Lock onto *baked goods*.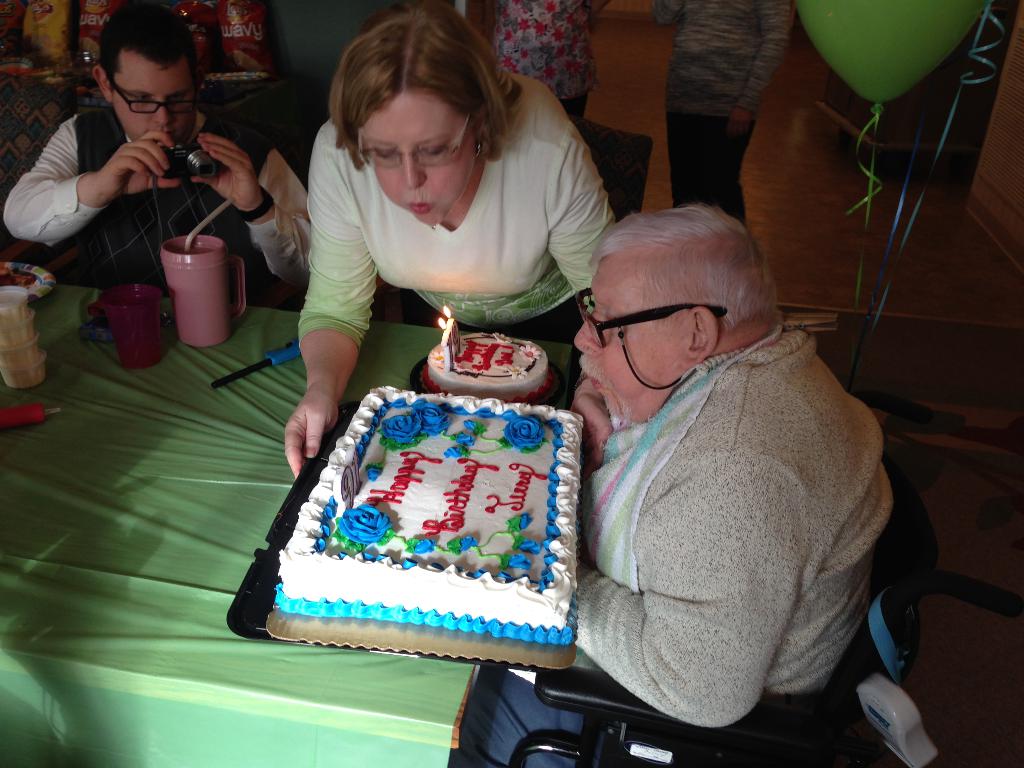
Locked: [x1=419, y1=332, x2=556, y2=398].
